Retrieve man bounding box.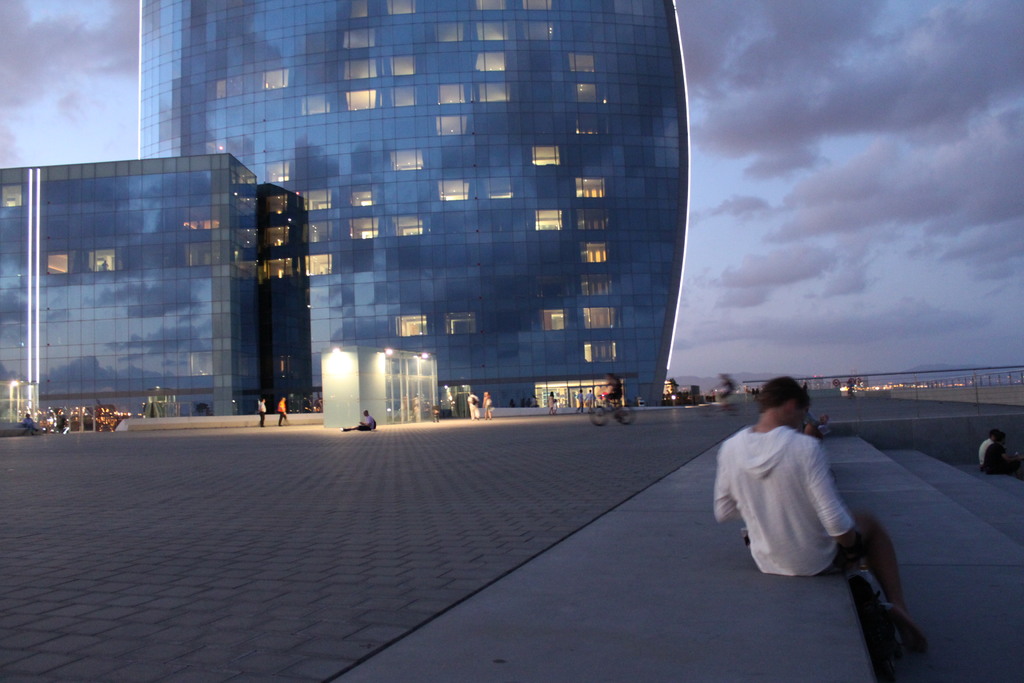
Bounding box: select_region(22, 413, 41, 434).
